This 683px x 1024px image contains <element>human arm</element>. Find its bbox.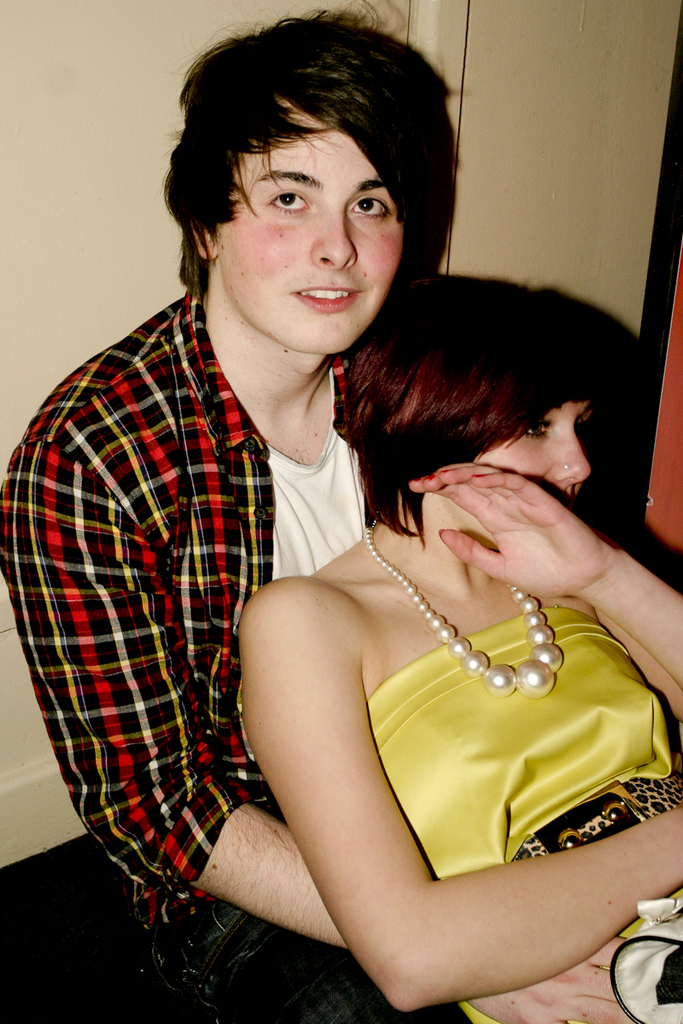
BBox(238, 564, 682, 1021).
